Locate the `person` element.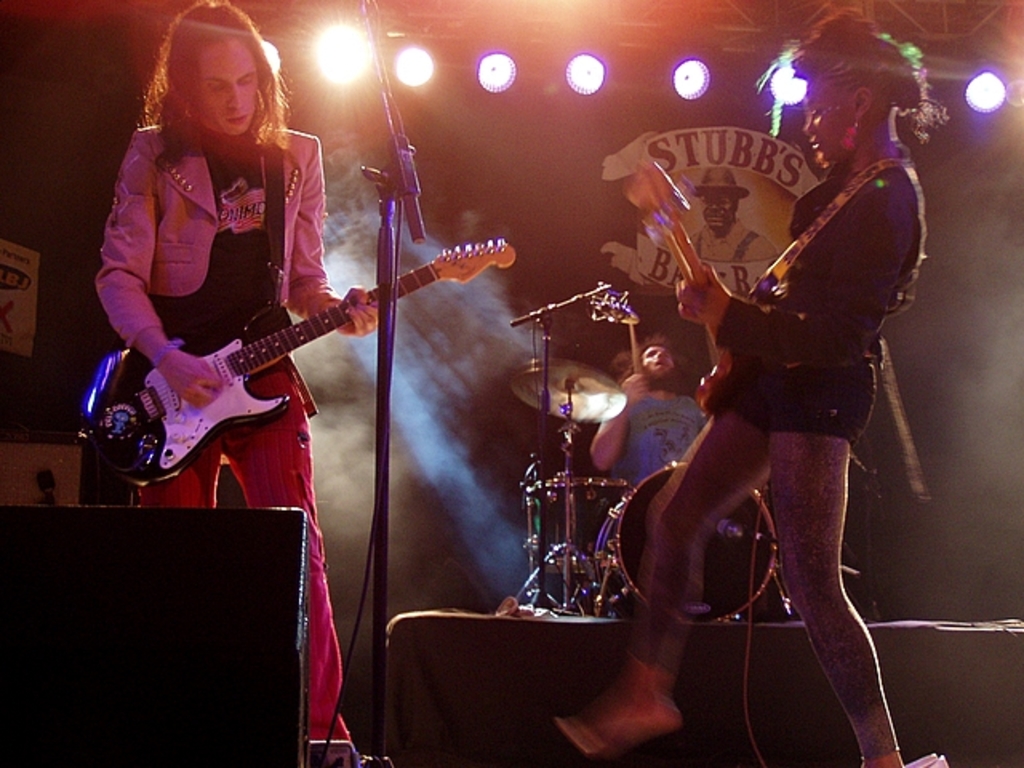
Element bbox: BBox(589, 333, 710, 616).
